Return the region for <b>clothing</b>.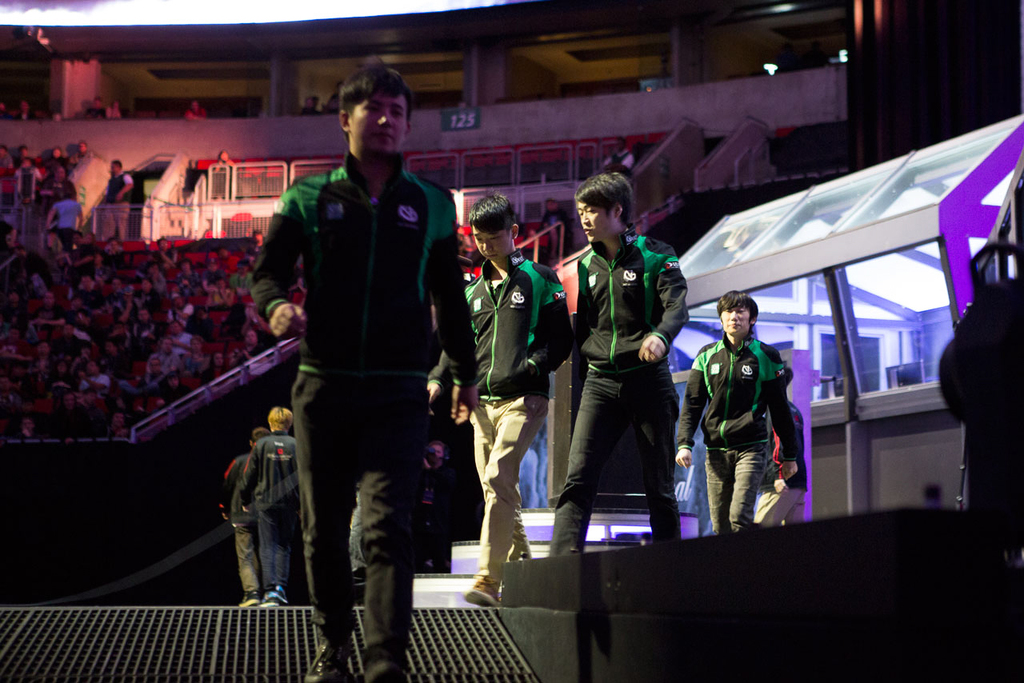
<box>547,227,687,563</box>.
